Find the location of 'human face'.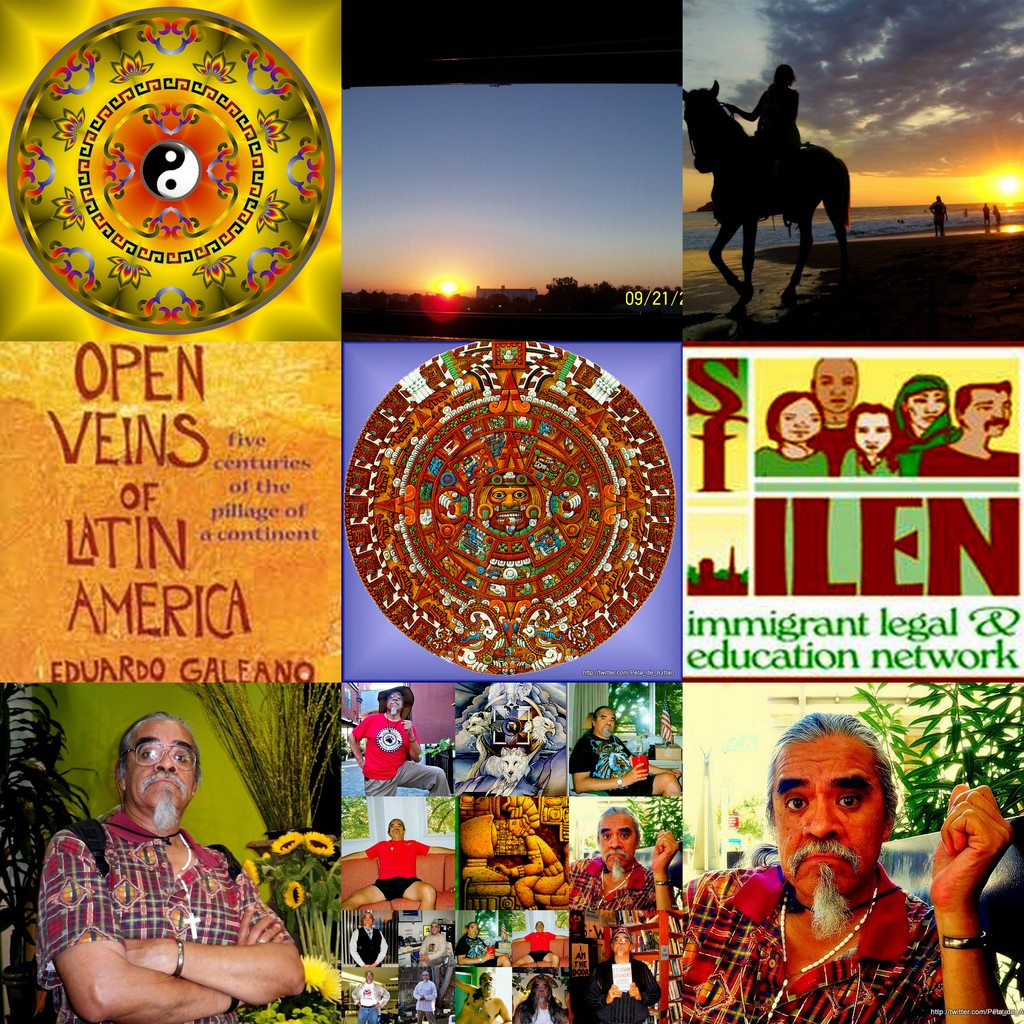
Location: 815/359/858/412.
